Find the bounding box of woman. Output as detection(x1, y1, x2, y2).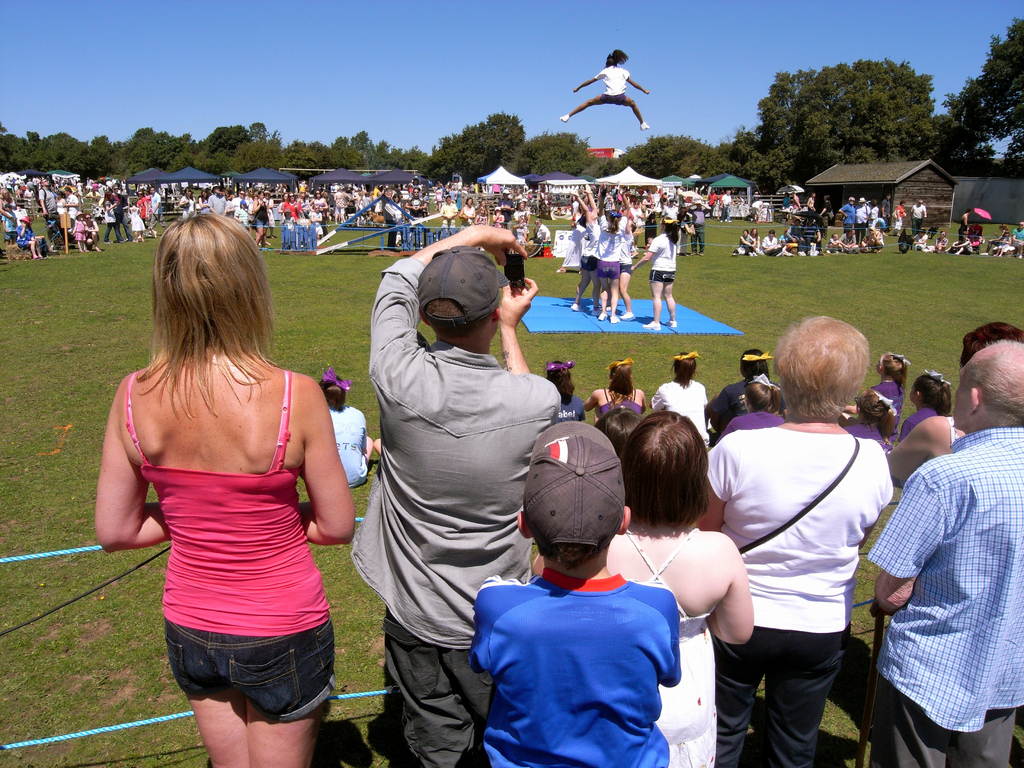
detection(629, 218, 681, 331).
